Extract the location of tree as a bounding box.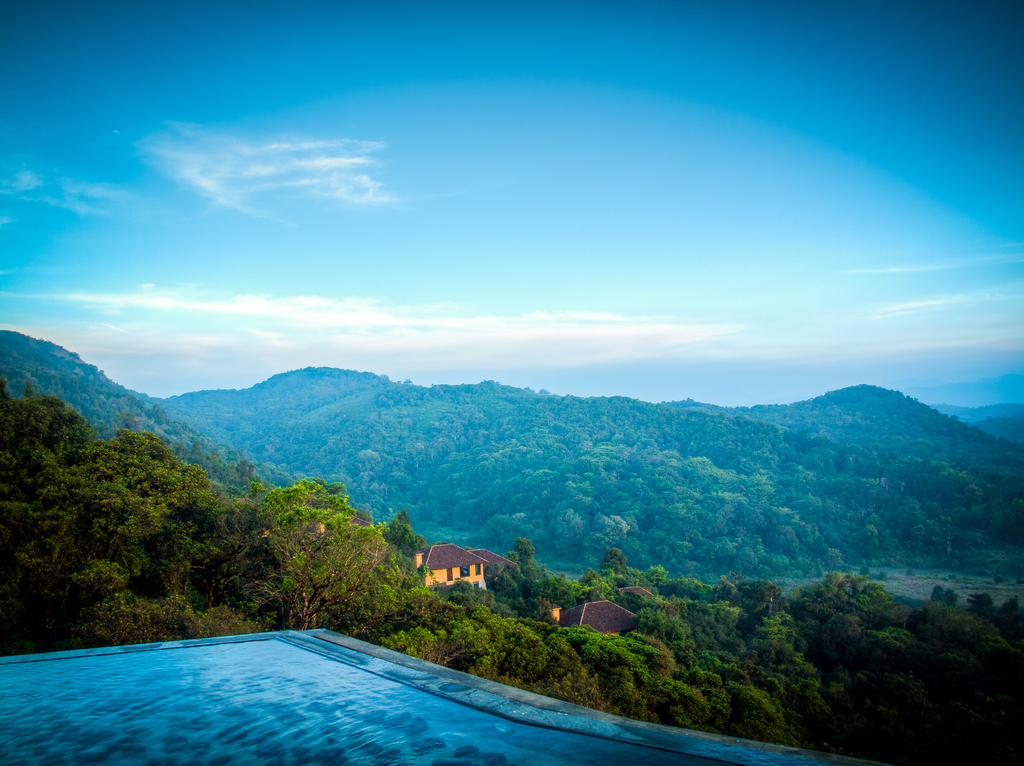
x1=18, y1=376, x2=145, y2=617.
